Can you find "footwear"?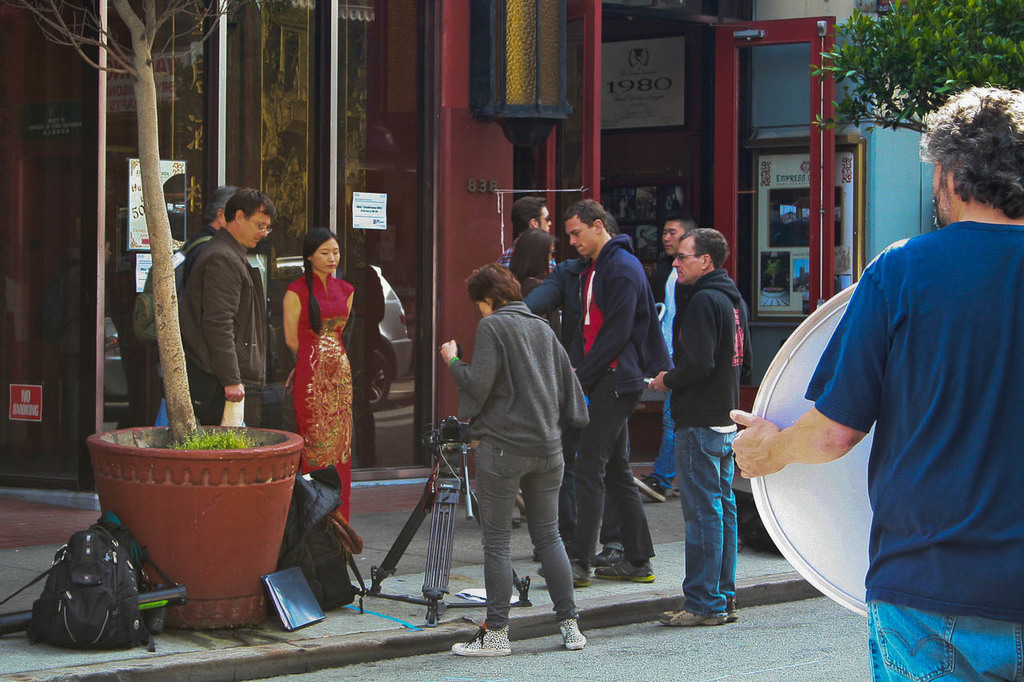
Yes, bounding box: 543:568:590:586.
